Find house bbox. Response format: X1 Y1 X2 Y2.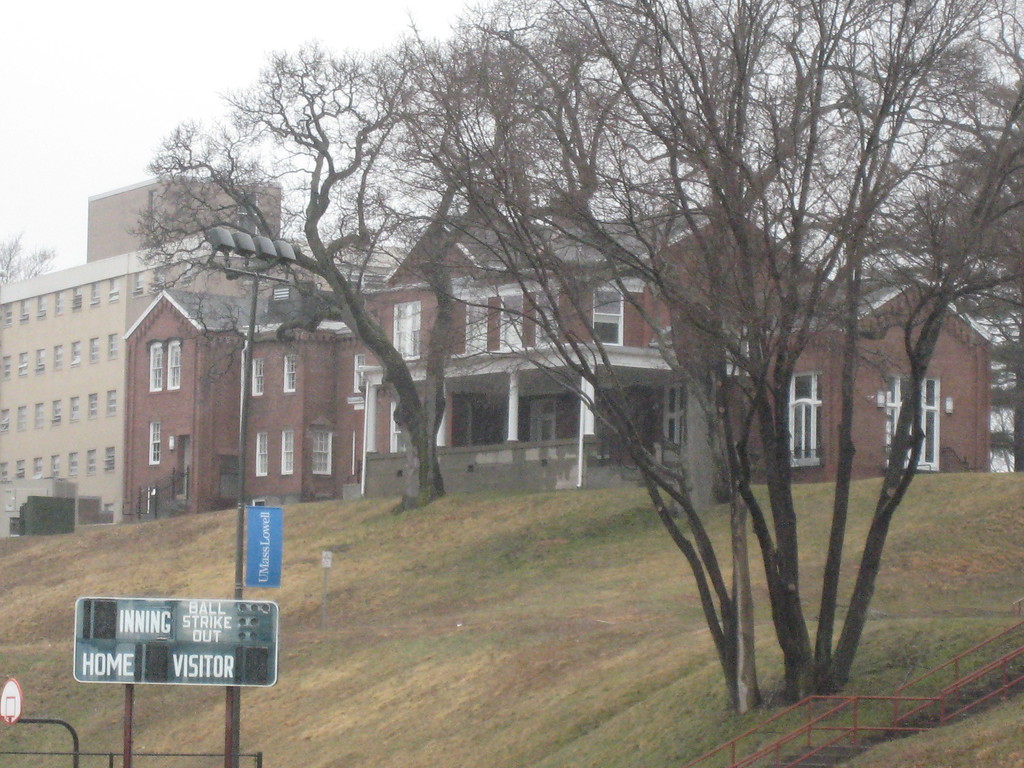
84 170 280 262.
